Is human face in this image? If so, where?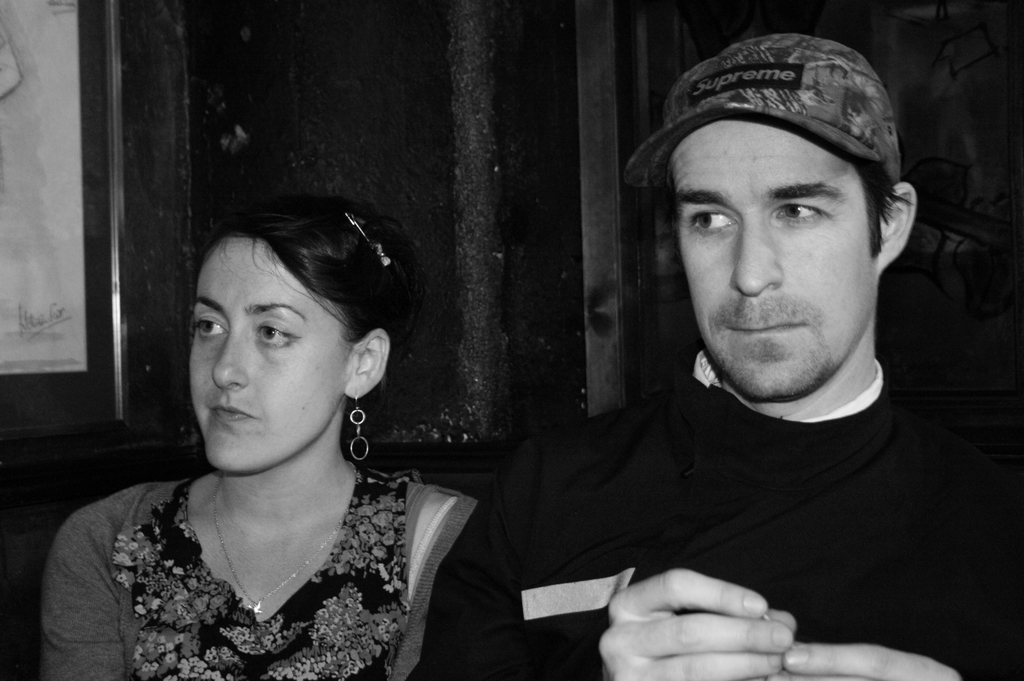
Yes, at (x1=188, y1=236, x2=353, y2=473).
